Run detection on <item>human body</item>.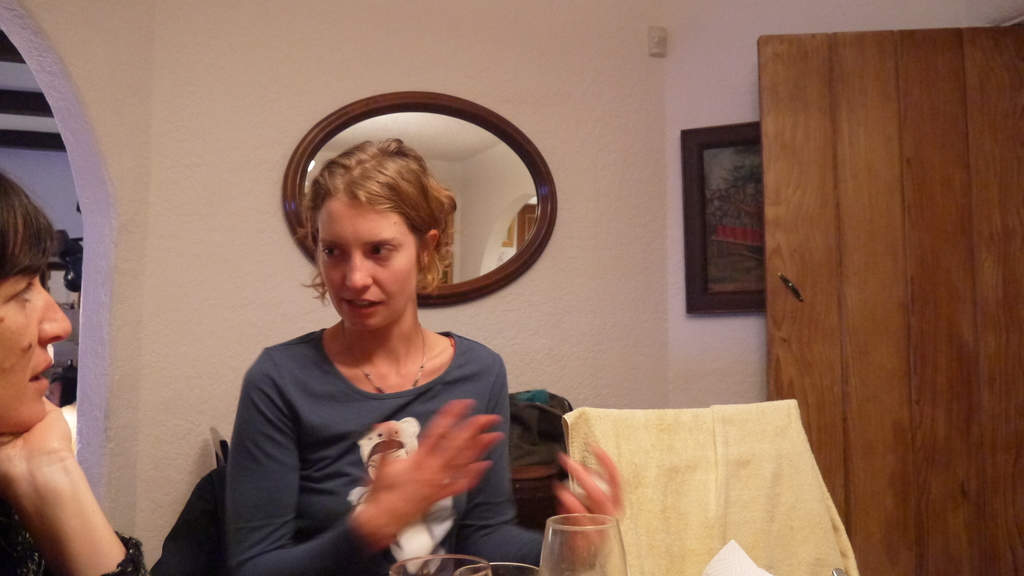
Result: [1,184,141,573].
